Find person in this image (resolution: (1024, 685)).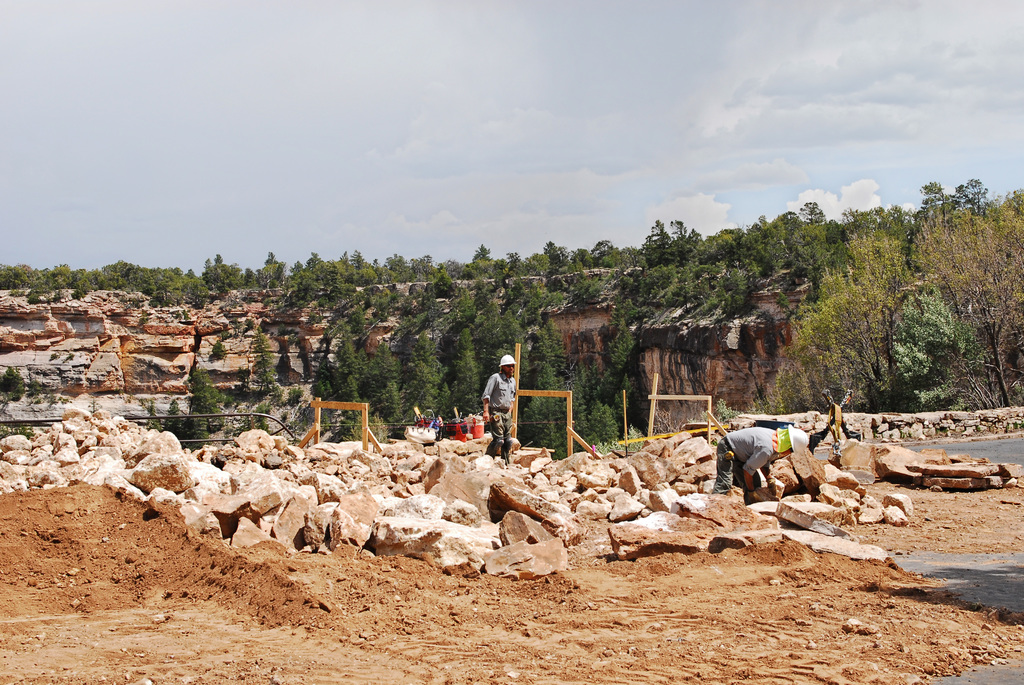
region(471, 347, 520, 473).
